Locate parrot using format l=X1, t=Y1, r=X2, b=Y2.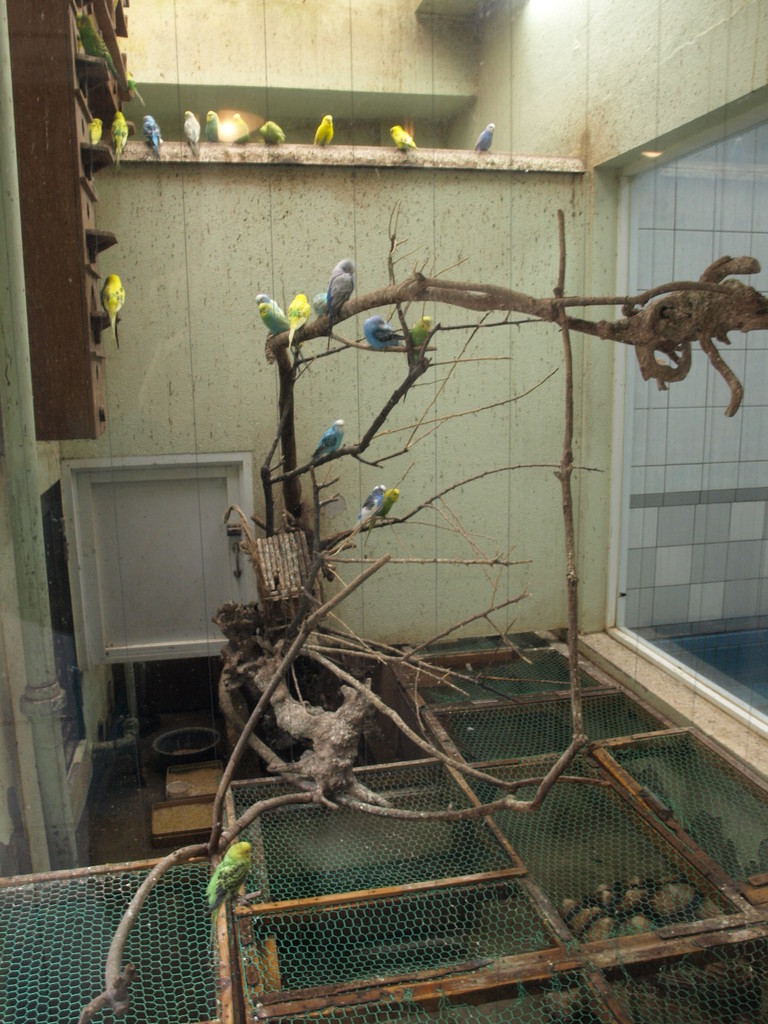
l=408, t=316, r=436, b=347.
